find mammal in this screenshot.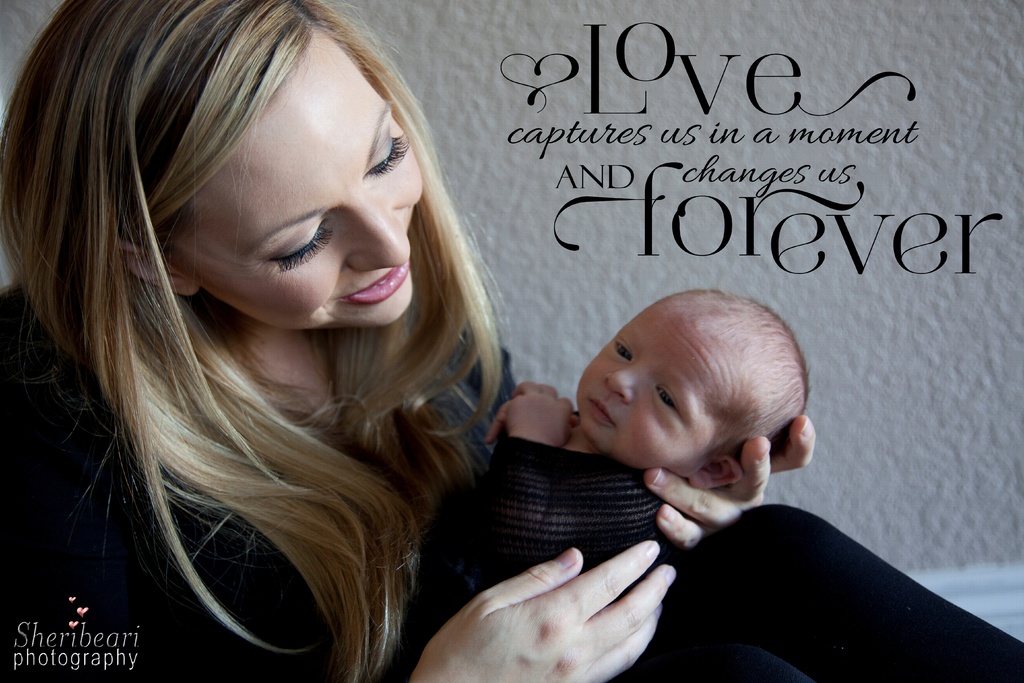
The bounding box for mammal is l=0, t=10, r=604, b=618.
